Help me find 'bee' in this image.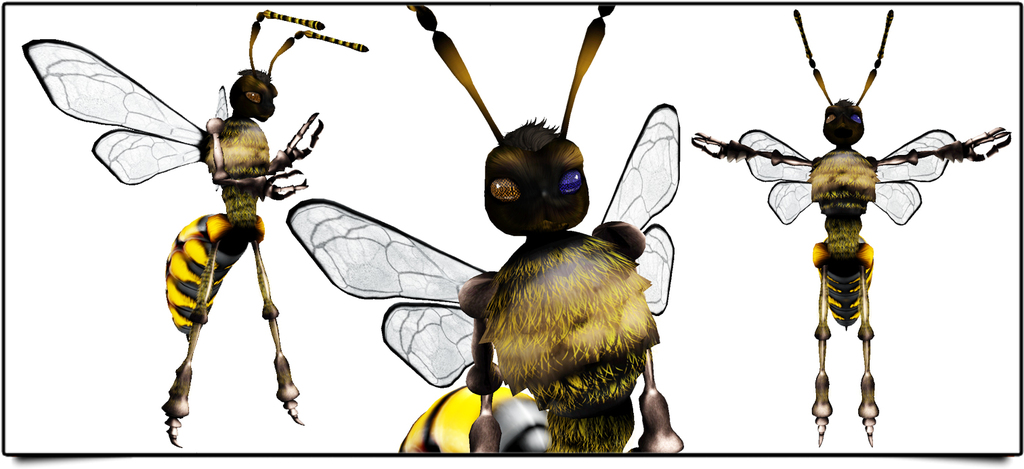
Found it: bbox=(282, 3, 698, 468).
